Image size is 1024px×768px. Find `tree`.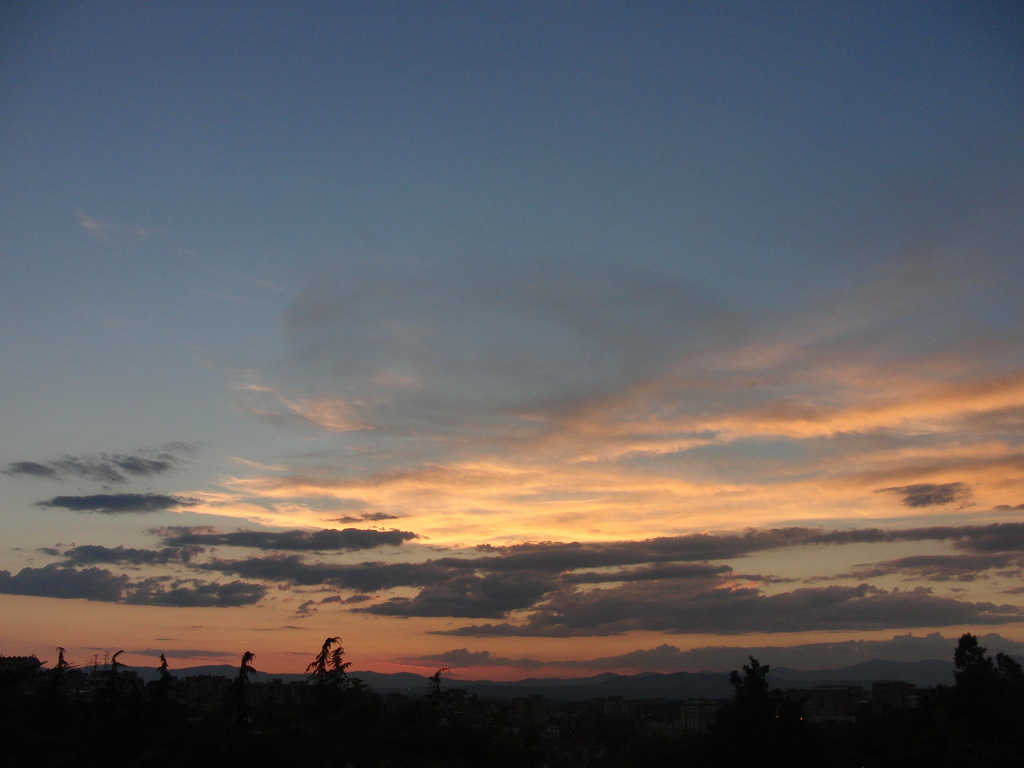
<bbox>728, 650, 778, 709</bbox>.
